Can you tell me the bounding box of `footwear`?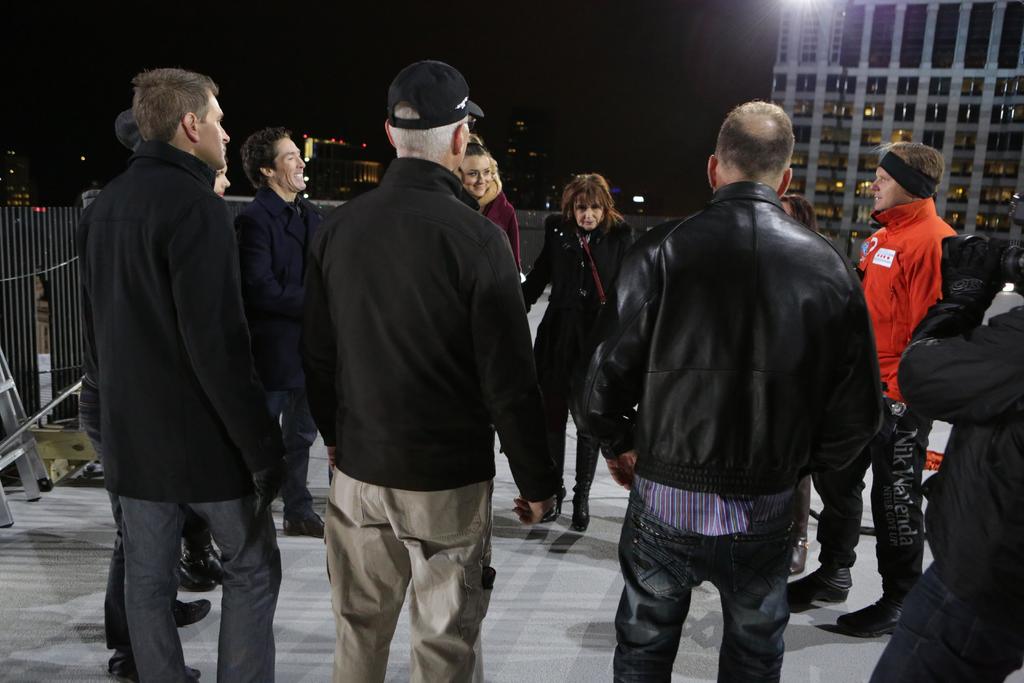
x1=847, y1=600, x2=906, y2=639.
